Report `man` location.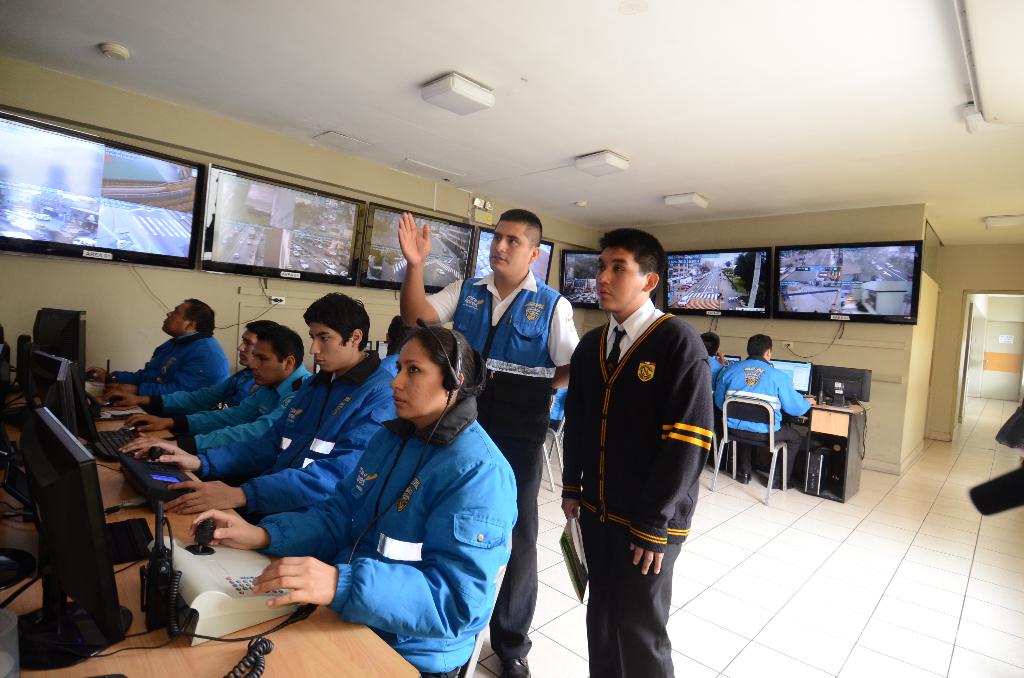
Report: detection(715, 333, 817, 490).
